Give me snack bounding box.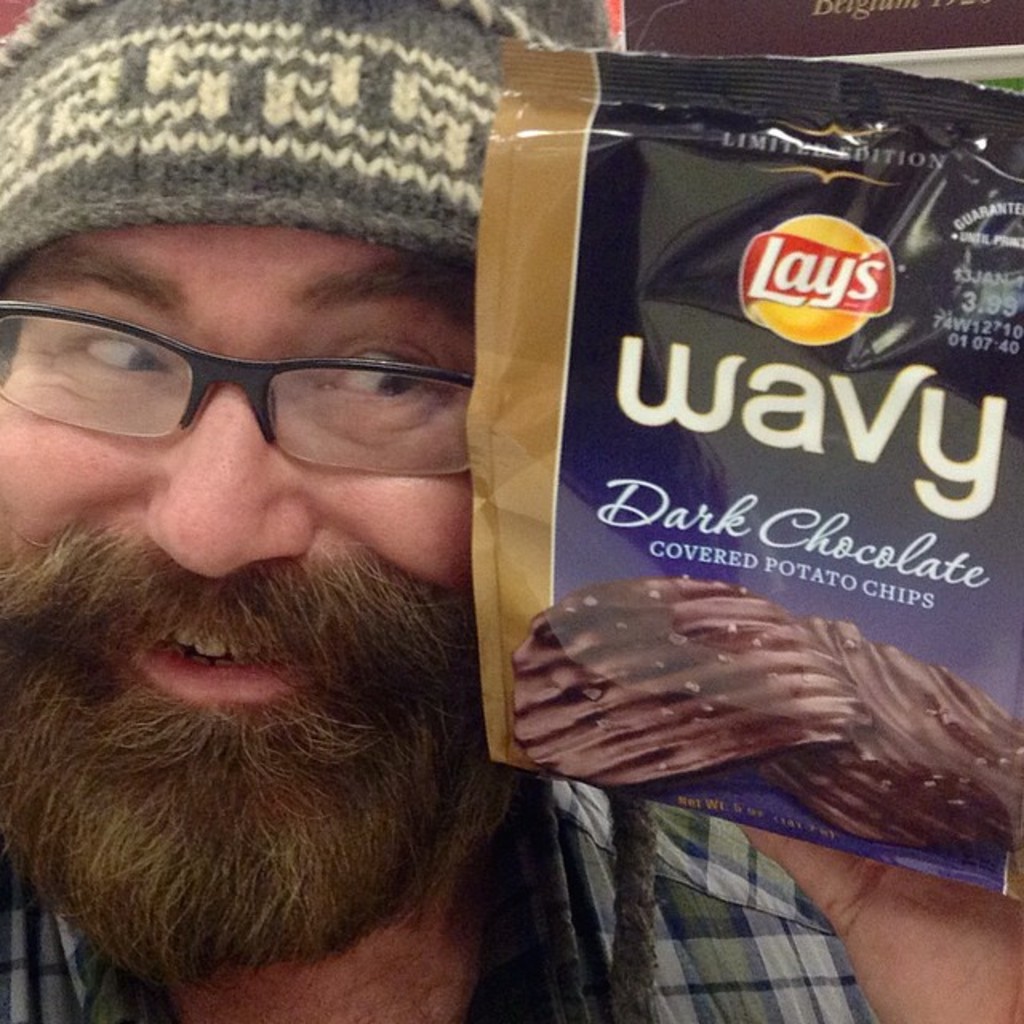
762, 619, 1022, 846.
